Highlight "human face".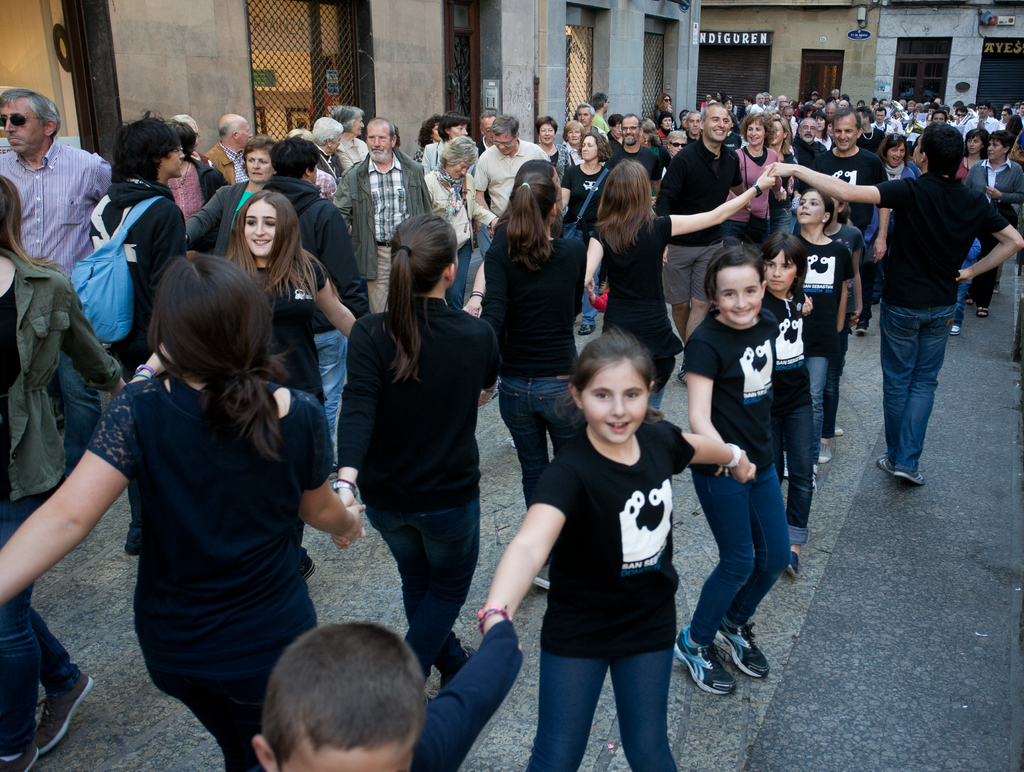
Highlighted region: locate(968, 136, 982, 152).
